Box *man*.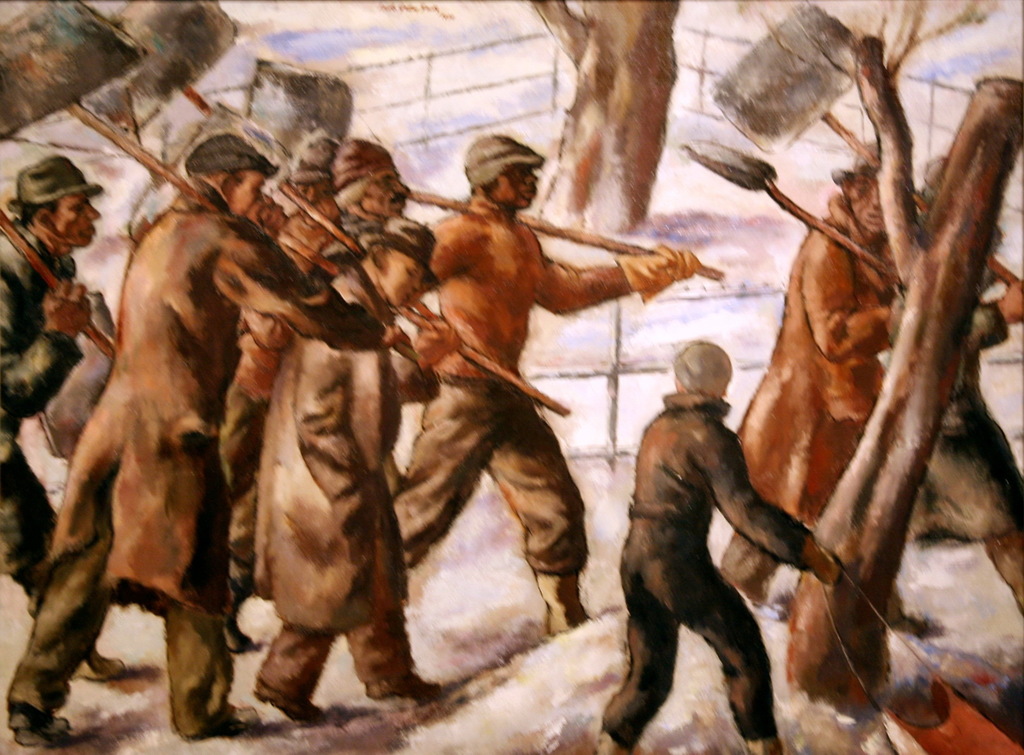
{"left": 255, "top": 212, "right": 447, "bottom": 725}.
